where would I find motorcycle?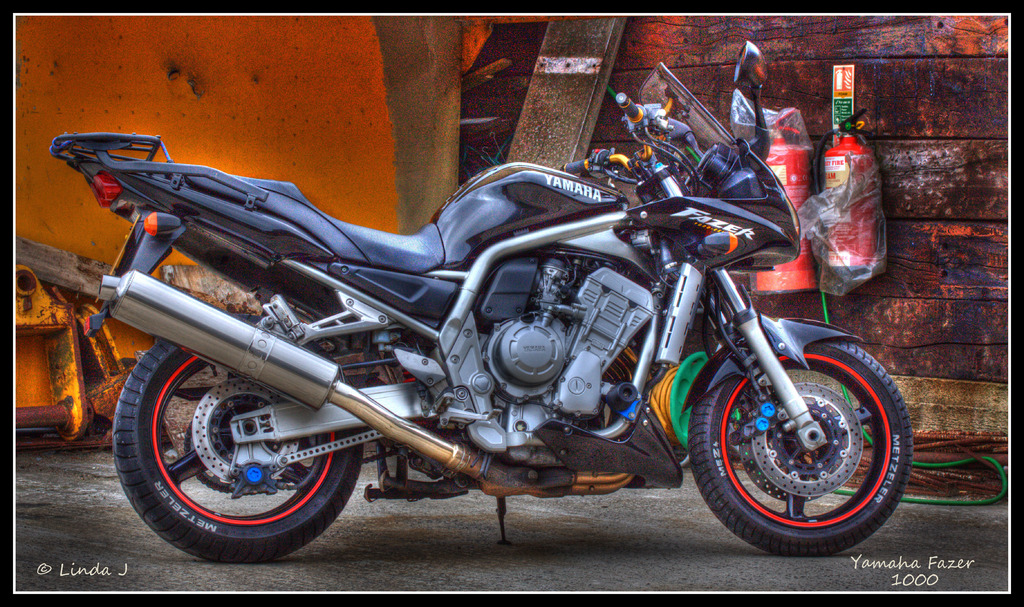
At bbox=[50, 40, 913, 563].
